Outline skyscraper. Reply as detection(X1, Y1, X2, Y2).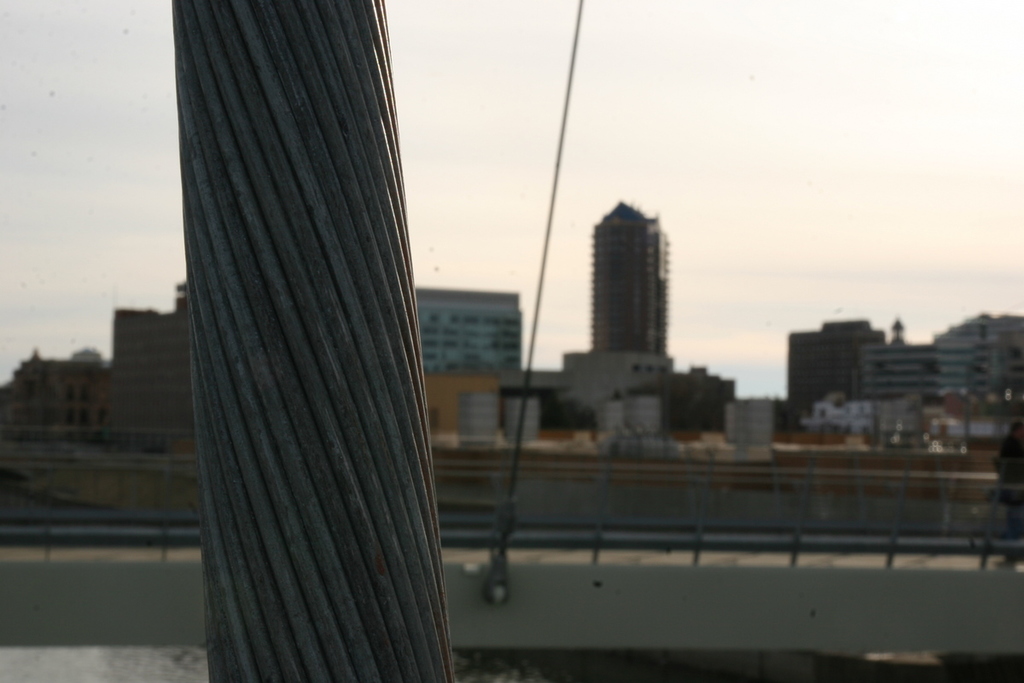
detection(940, 315, 1023, 404).
